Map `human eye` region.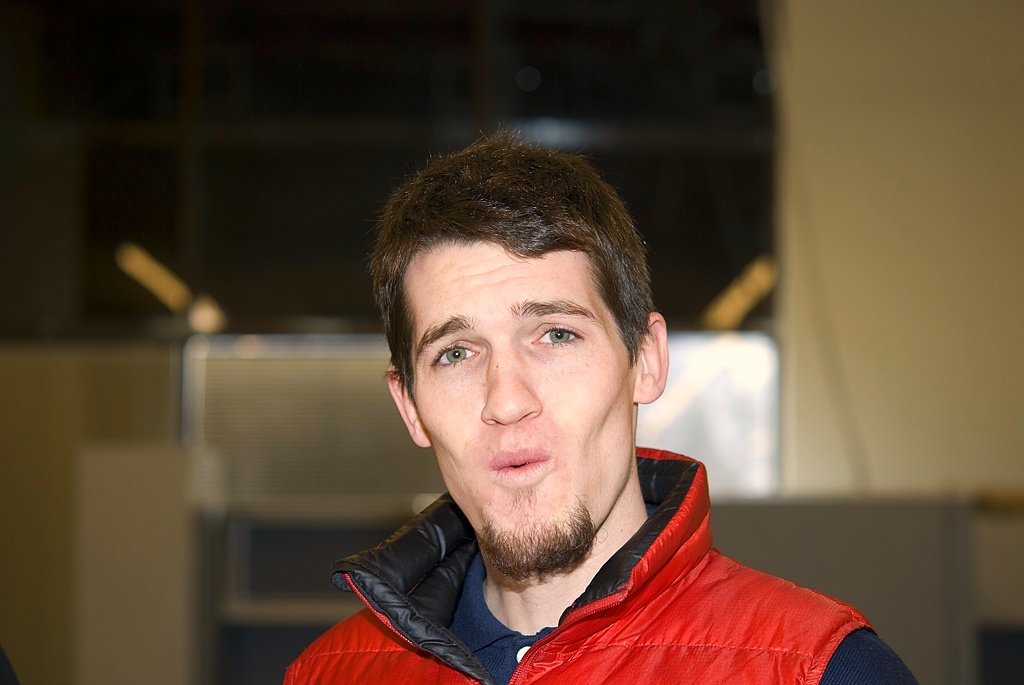
Mapped to 418,325,481,381.
